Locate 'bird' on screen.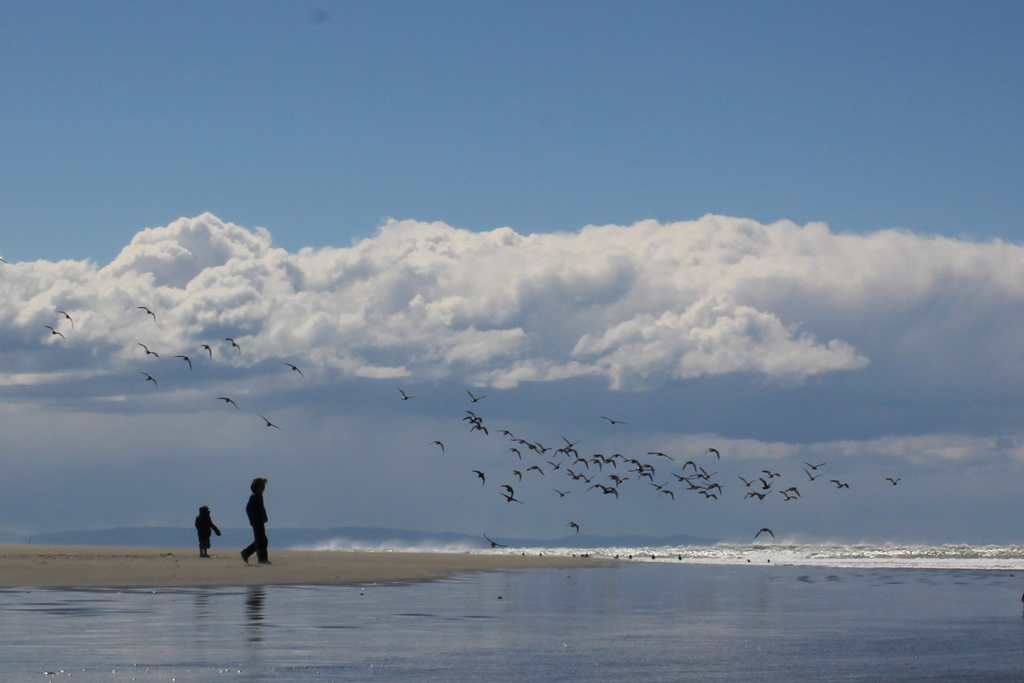
On screen at (x1=136, y1=336, x2=163, y2=359).
